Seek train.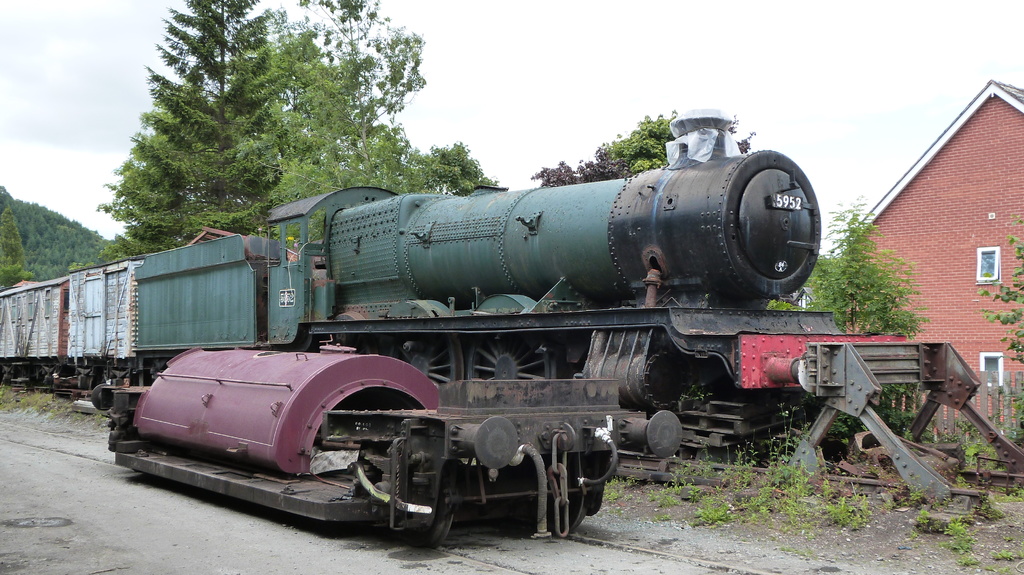
[x1=0, y1=106, x2=1023, y2=512].
